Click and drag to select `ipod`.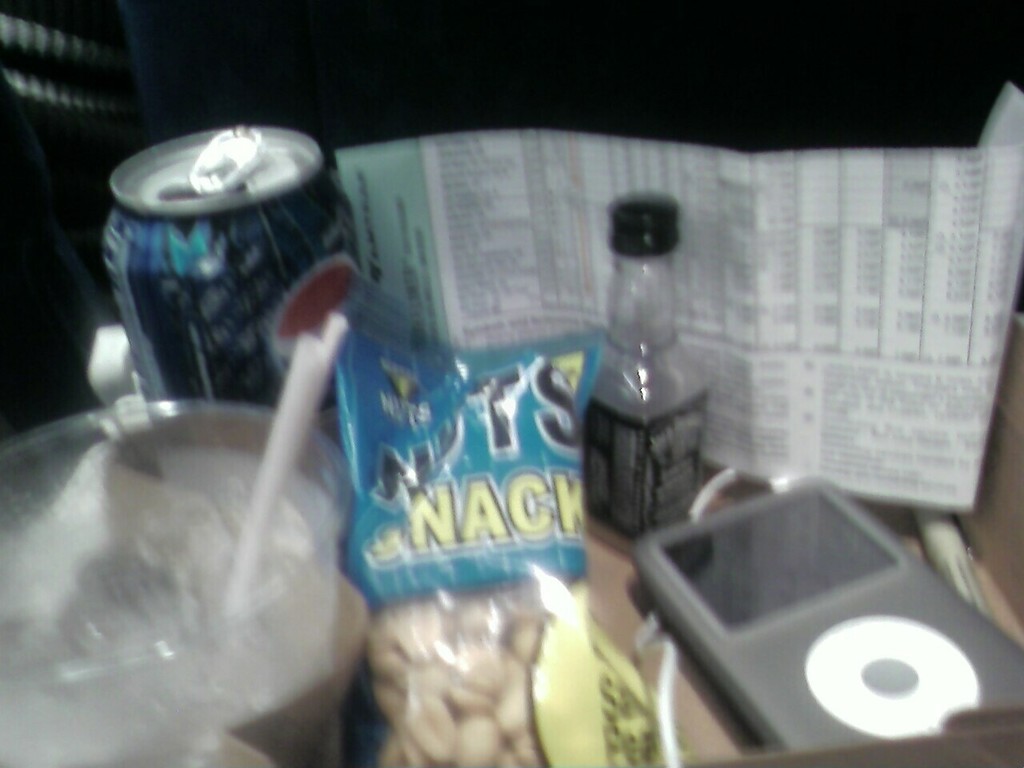
Selection: 631,474,1023,750.
